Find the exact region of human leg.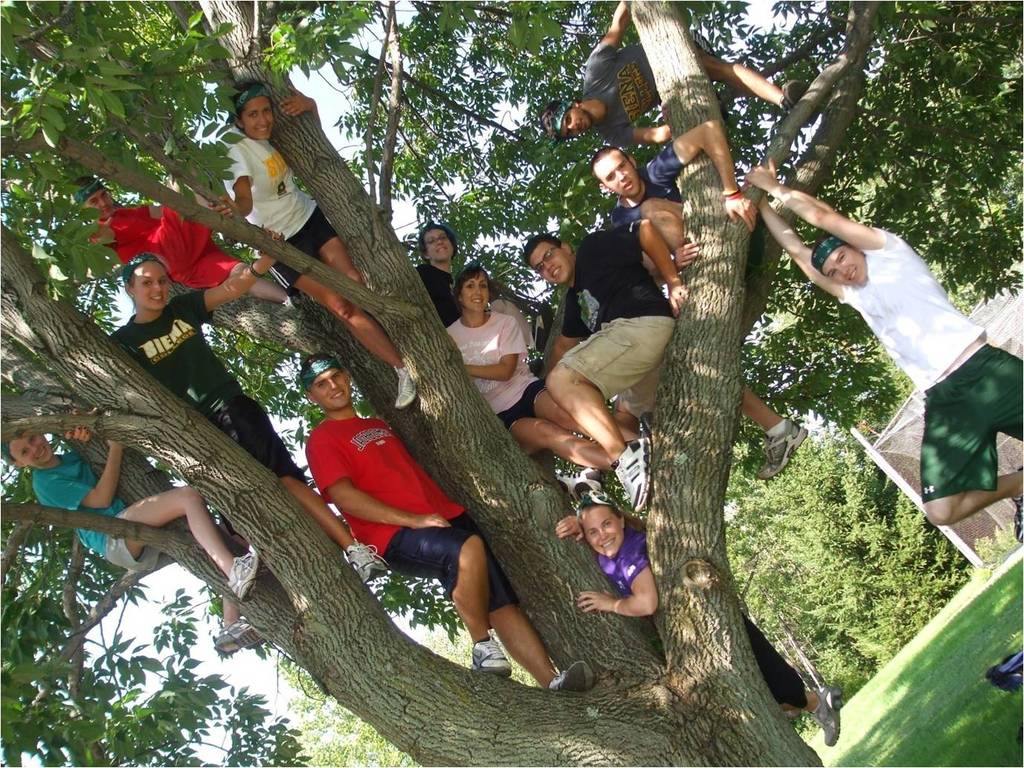
Exact region: select_region(637, 198, 687, 248).
